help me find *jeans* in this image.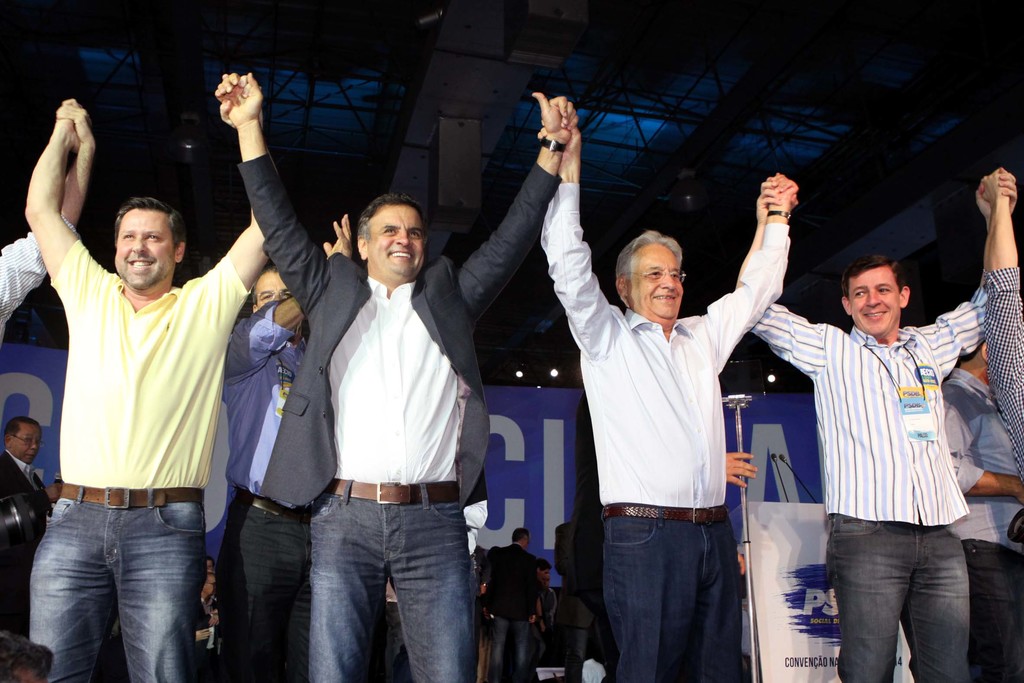
Found it: l=30, t=493, r=209, b=678.
